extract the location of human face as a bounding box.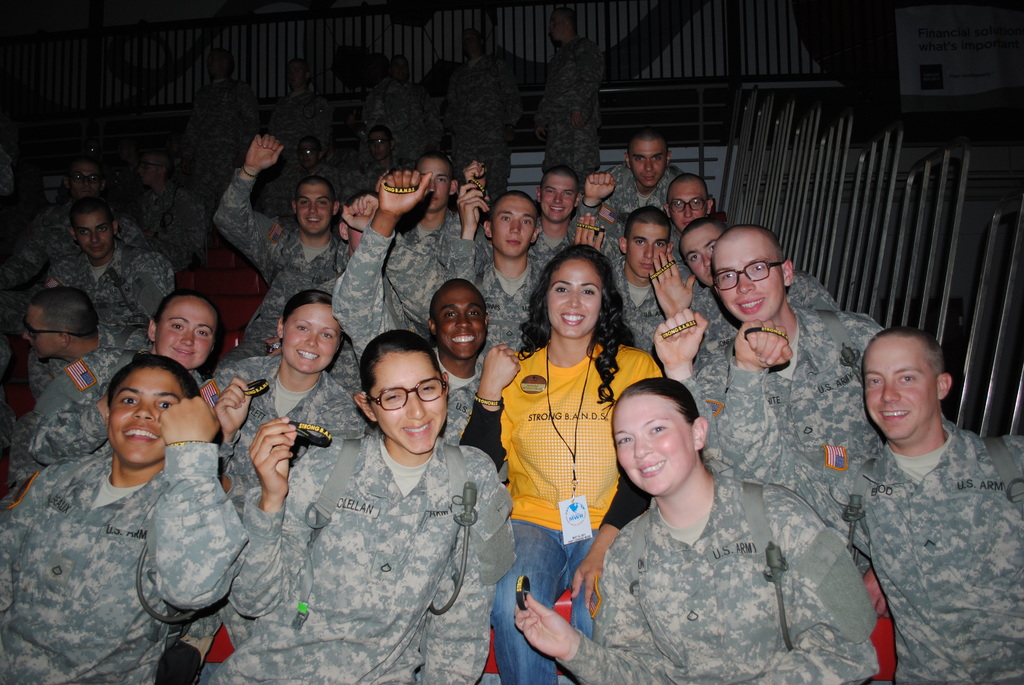
434:284:492:360.
